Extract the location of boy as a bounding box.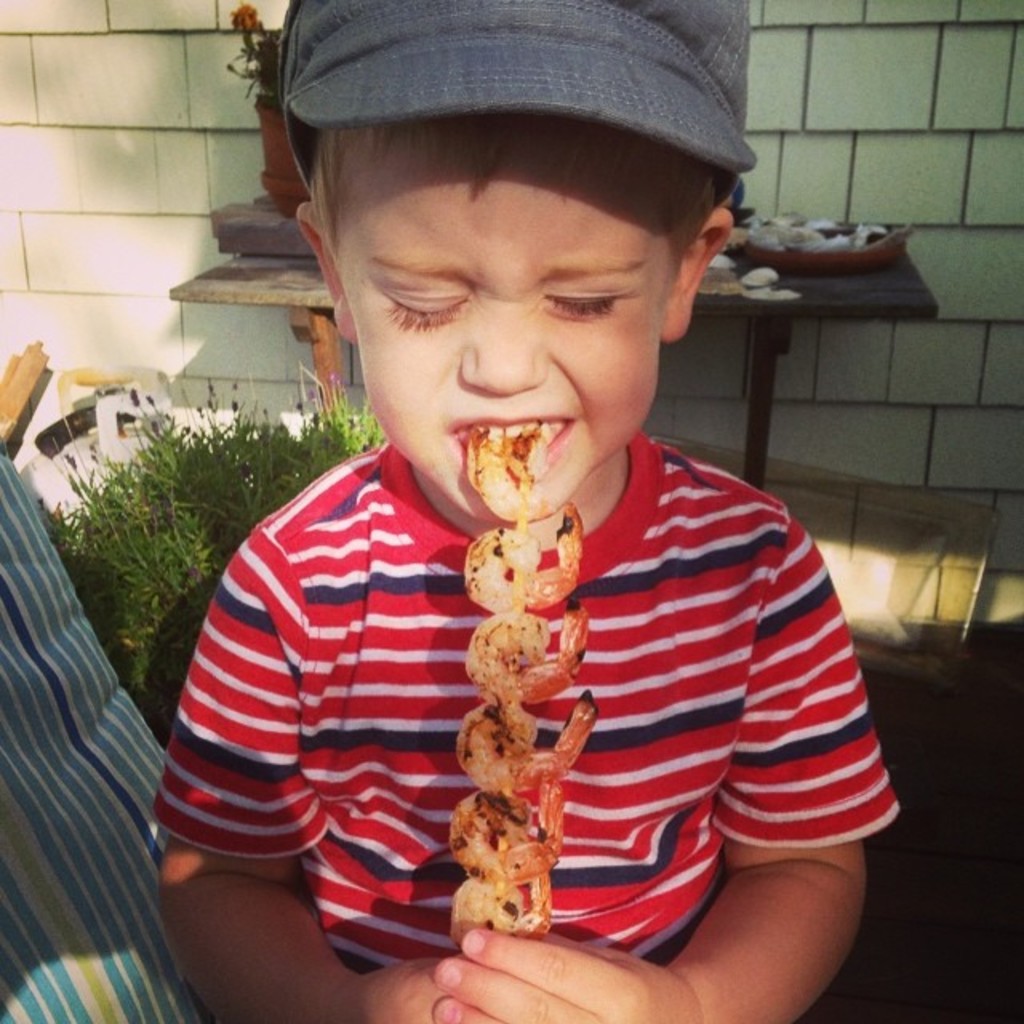
149:0:902:1022.
